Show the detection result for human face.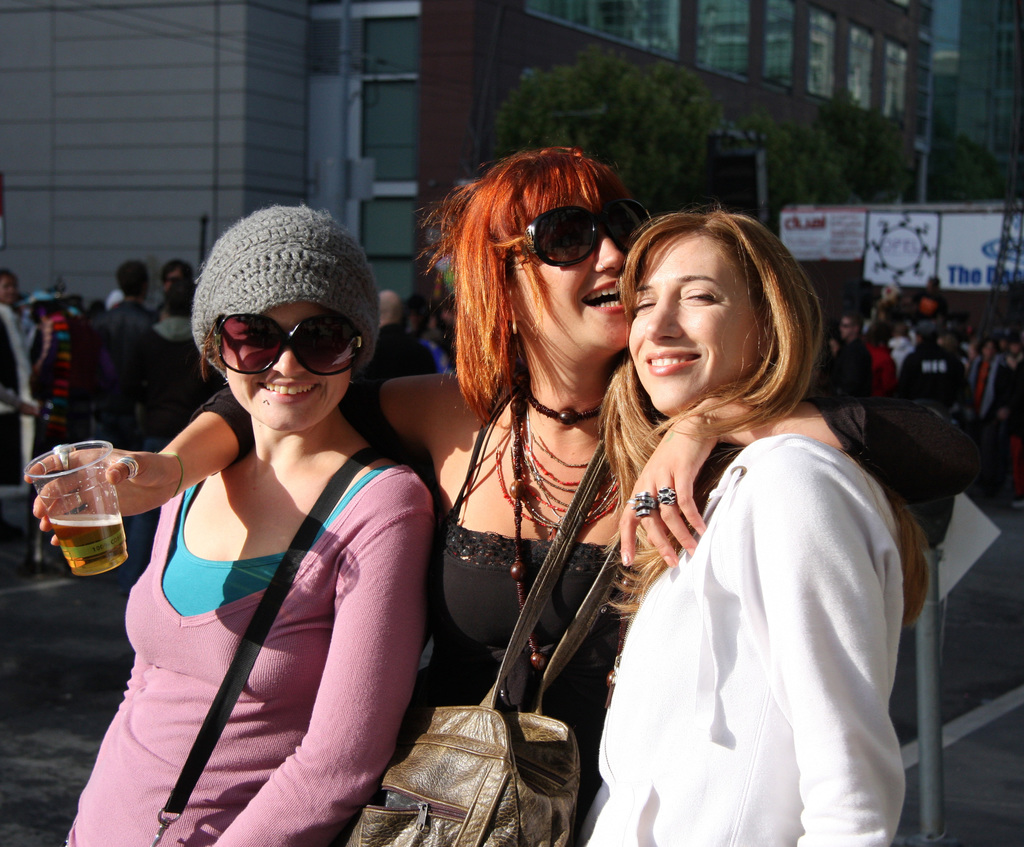
BBox(5, 279, 10, 300).
